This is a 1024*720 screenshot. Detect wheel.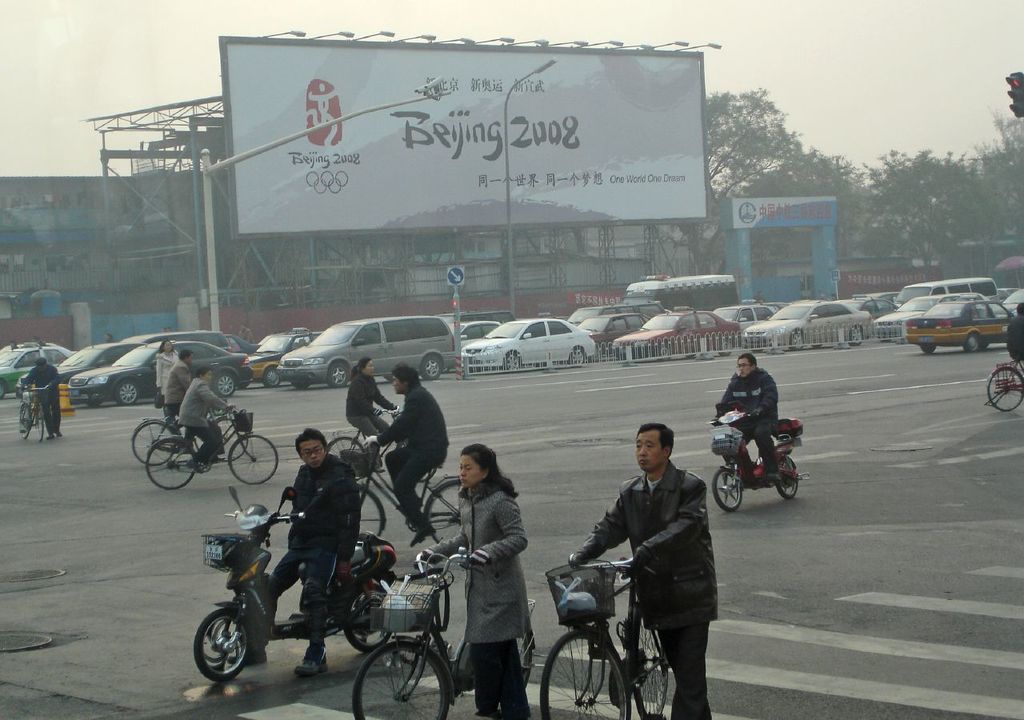
bbox=[357, 483, 385, 549].
